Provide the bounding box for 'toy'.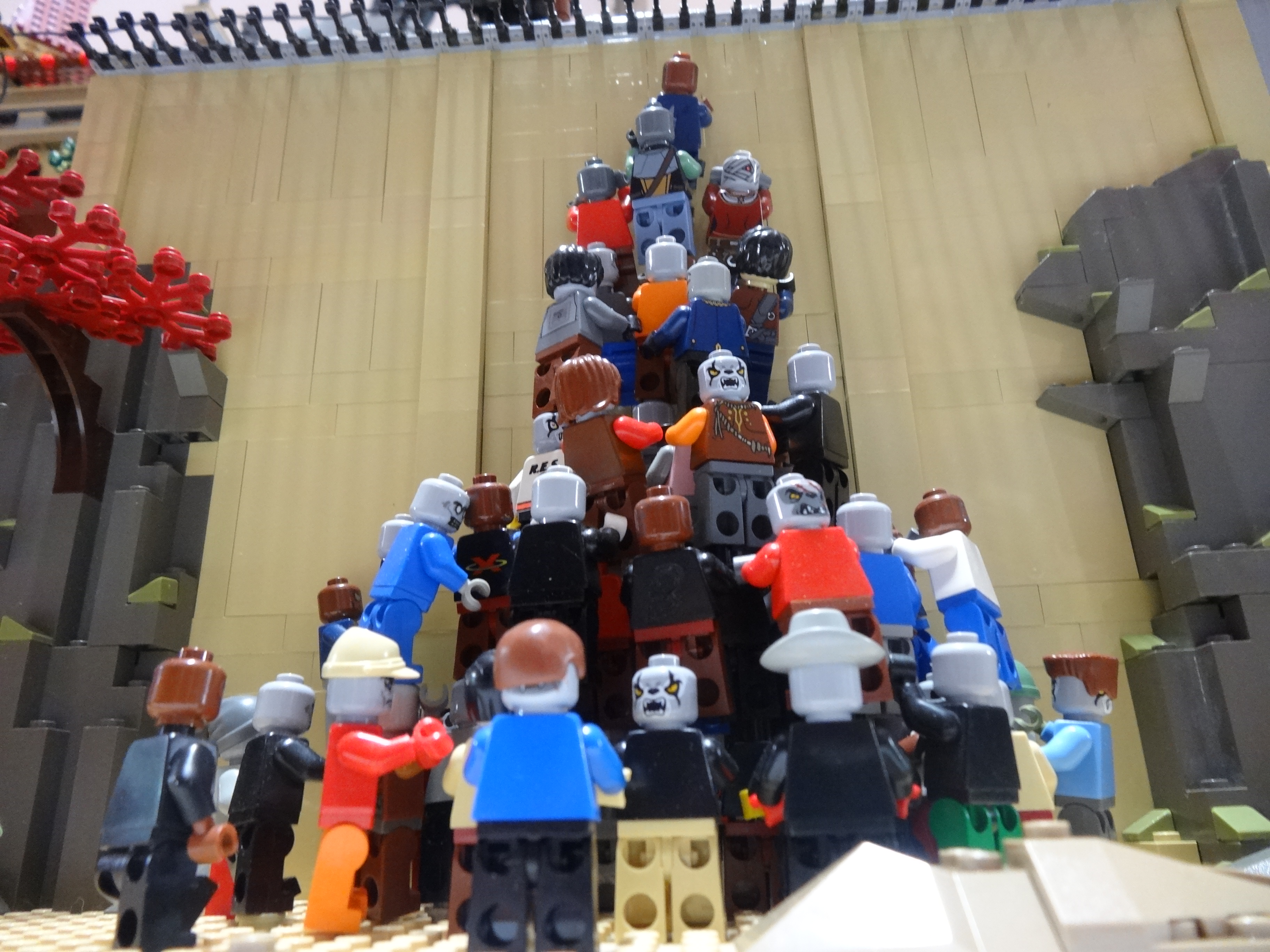
(159,223,180,277).
